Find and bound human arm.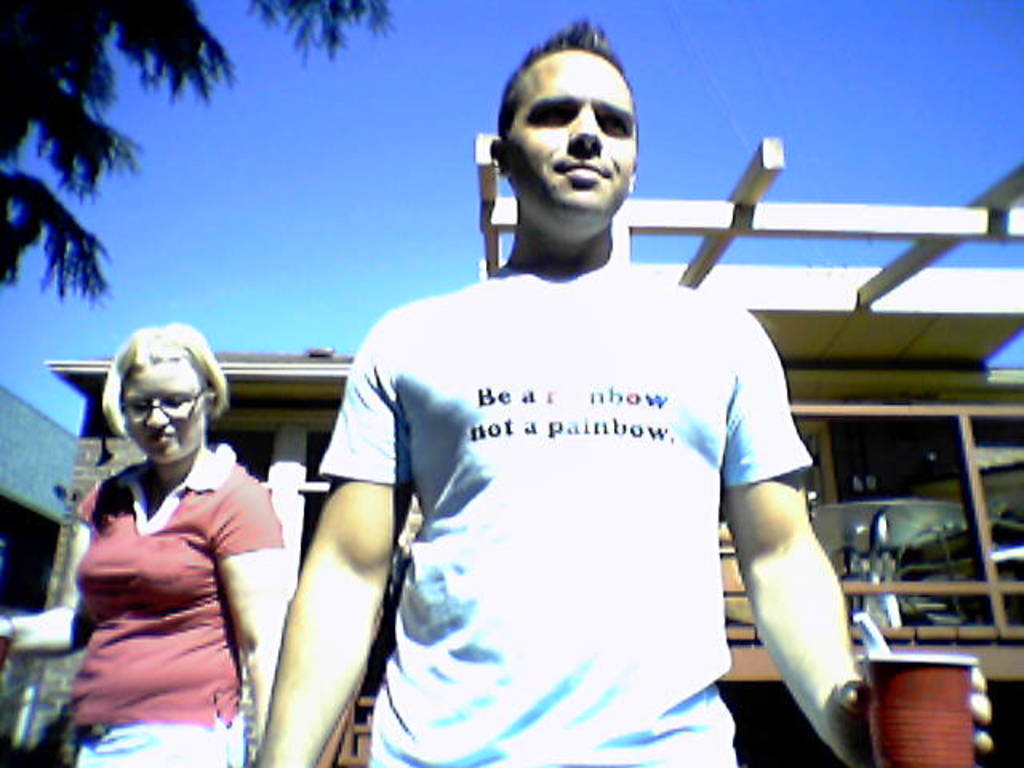
Bound: 715,326,1006,766.
